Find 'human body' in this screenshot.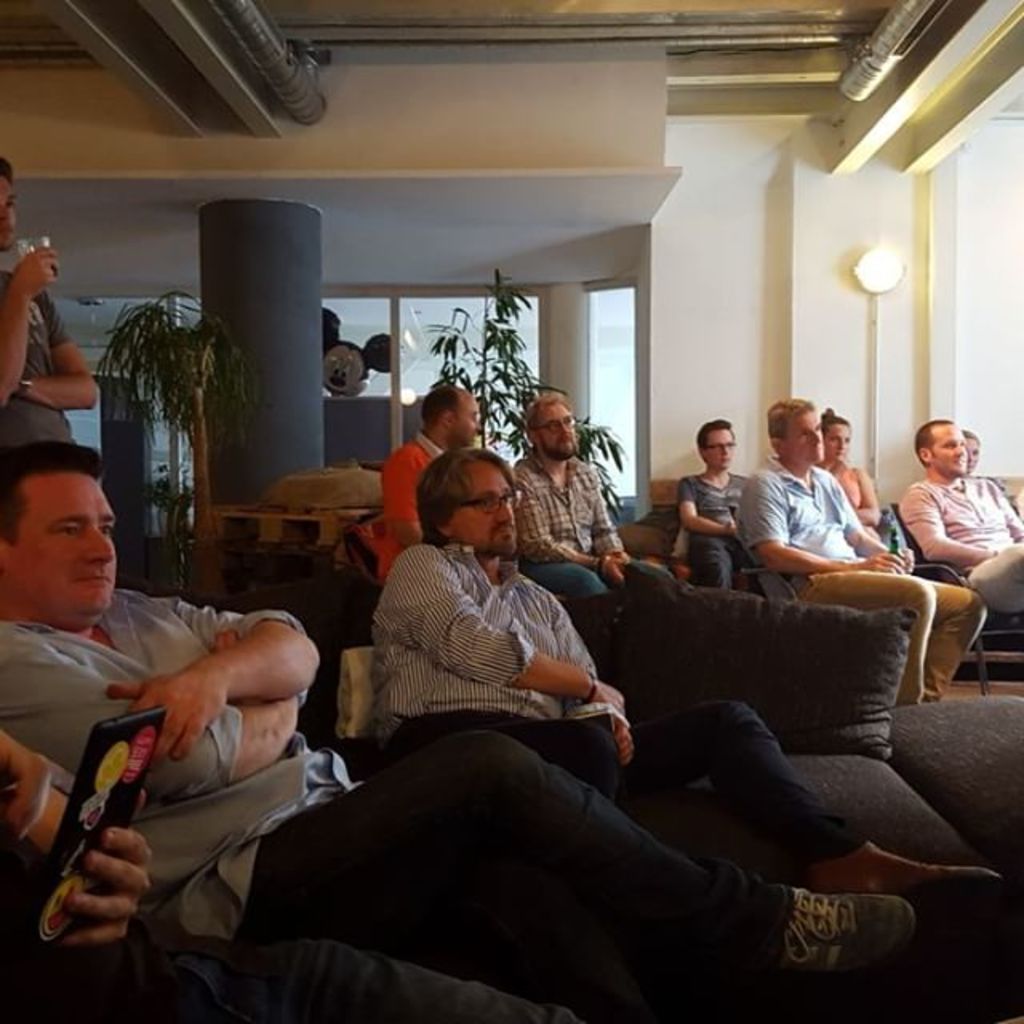
The bounding box for 'human body' is Rect(675, 416, 755, 586).
